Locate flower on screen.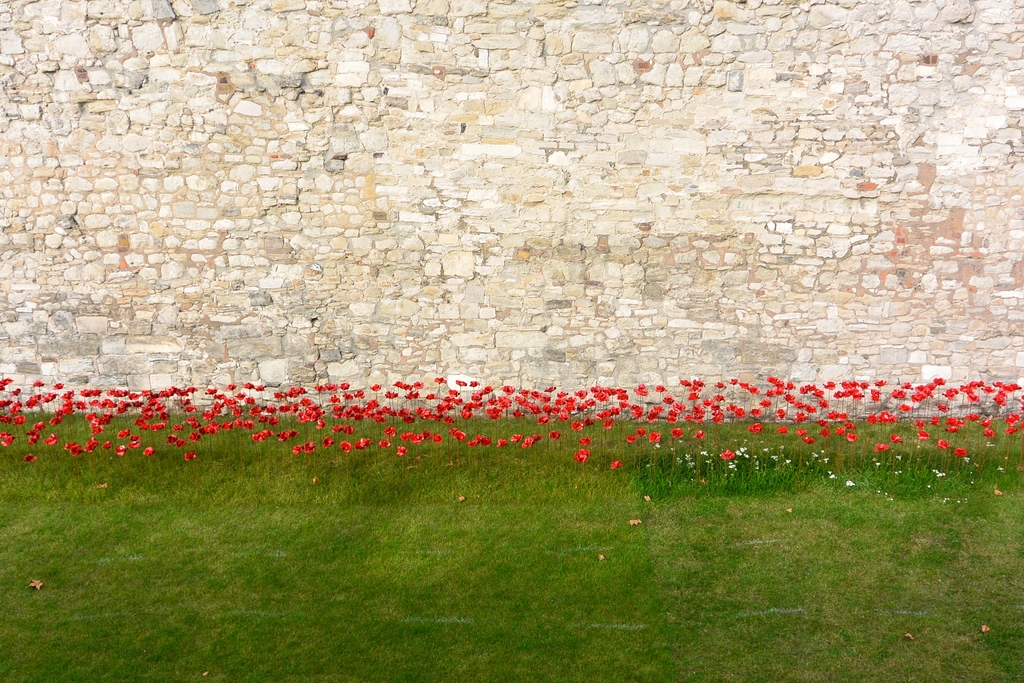
On screen at pyautogui.locateOnScreen(574, 444, 587, 464).
